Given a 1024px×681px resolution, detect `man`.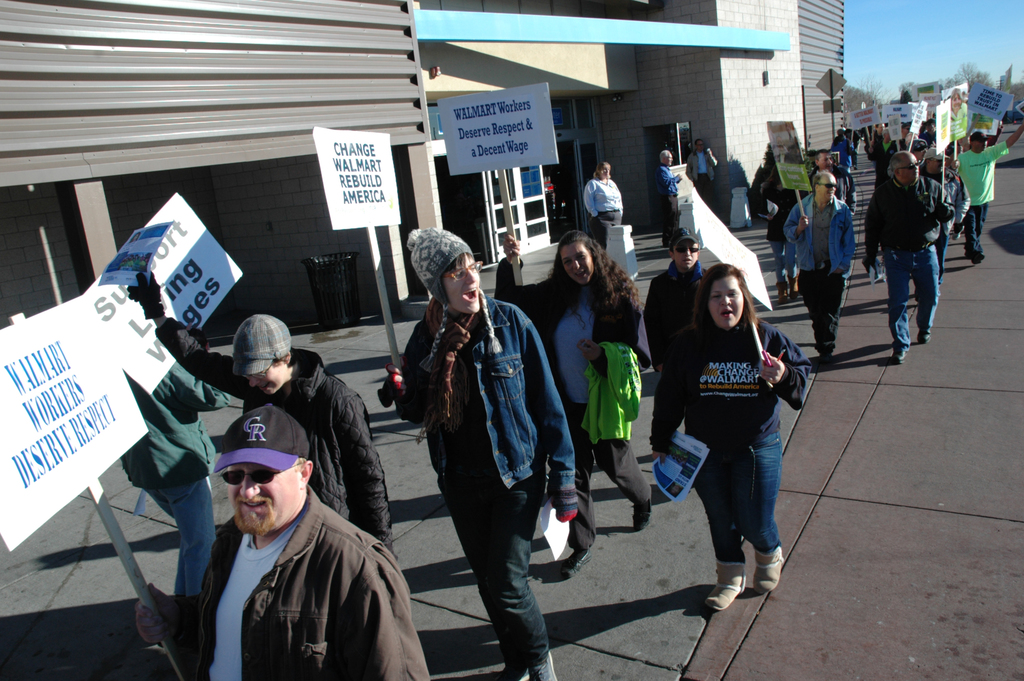
(899,123,912,144).
